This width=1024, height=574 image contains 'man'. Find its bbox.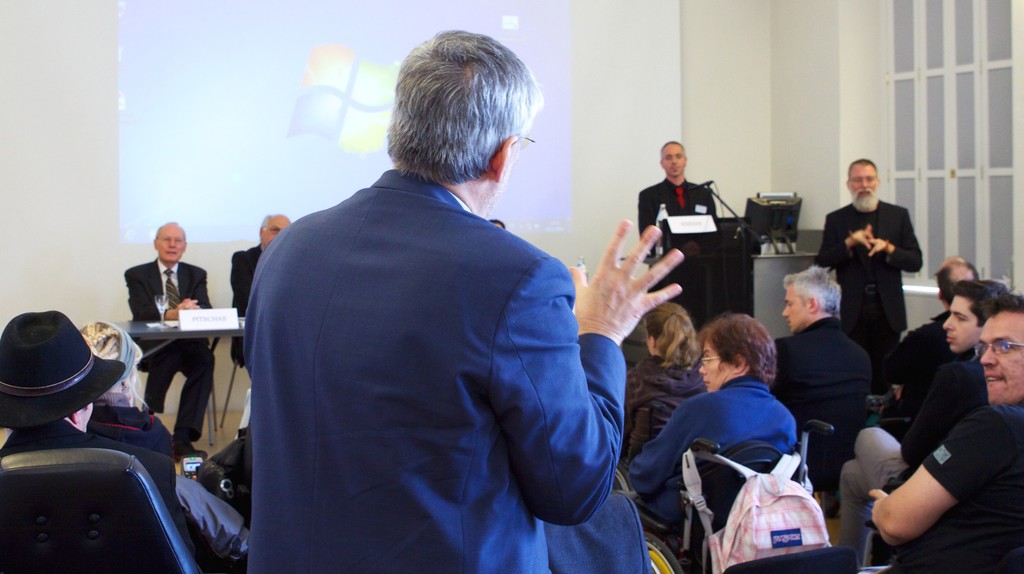
x1=642 y1=138 x2=721 y2=253.
